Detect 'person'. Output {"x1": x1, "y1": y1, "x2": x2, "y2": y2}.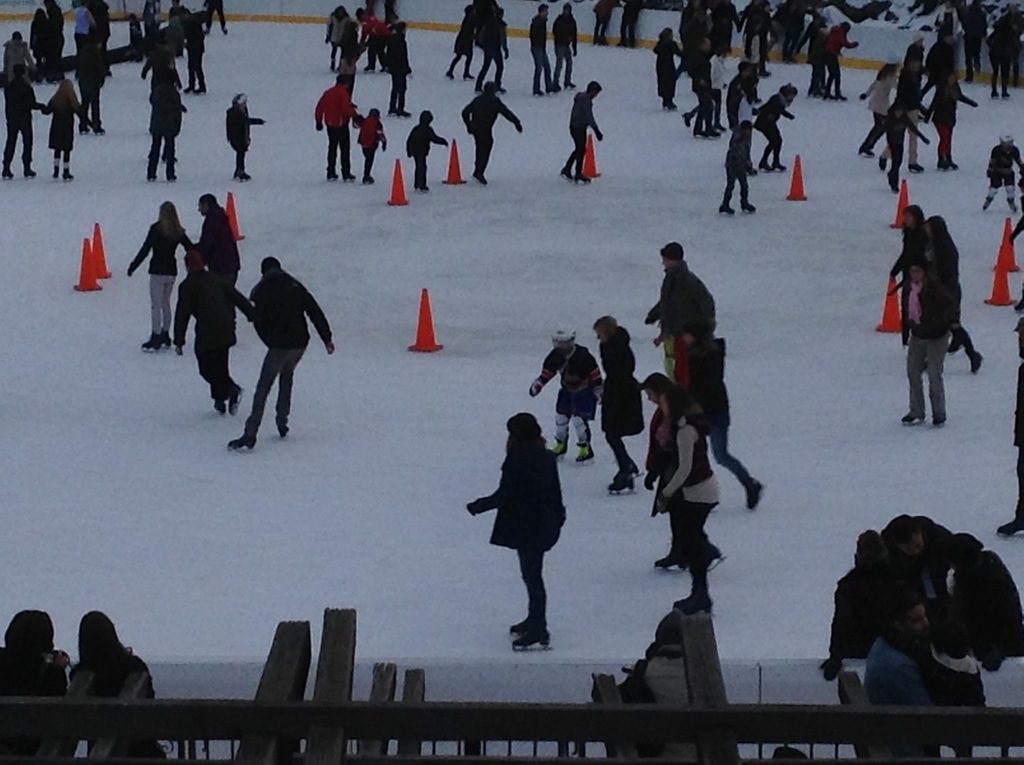
{"x1": 808, "y1": 19, "x2": 829, "y2": 94}.
